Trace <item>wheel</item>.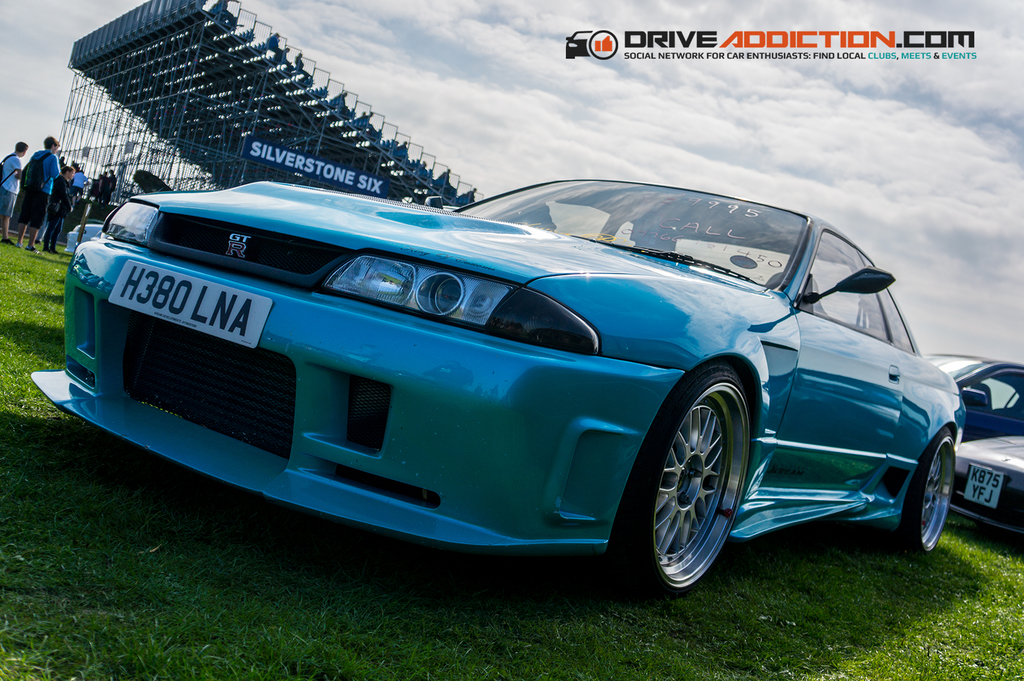
Traced to Rect(650, 366, 760, 596).
